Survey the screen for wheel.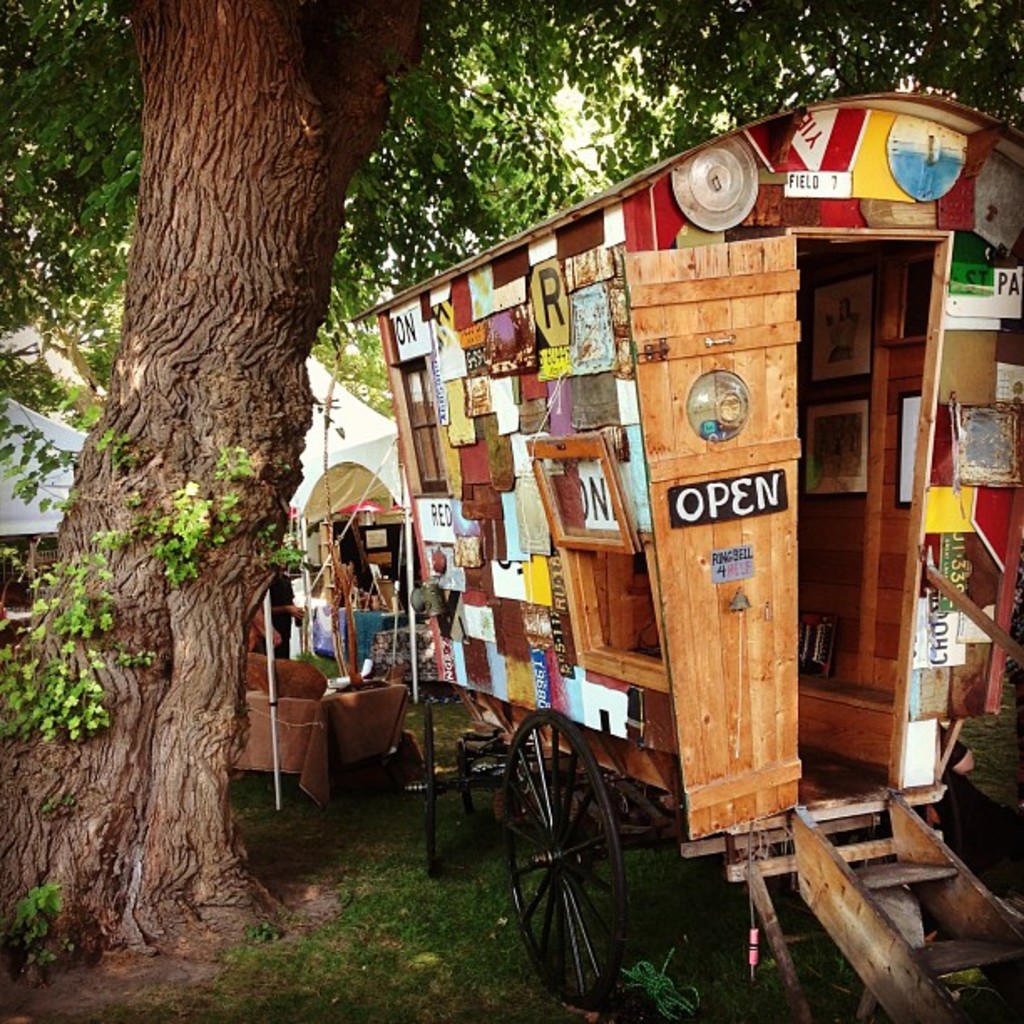
Survey found: [left=512, top=738, right=621, bottom=967].
